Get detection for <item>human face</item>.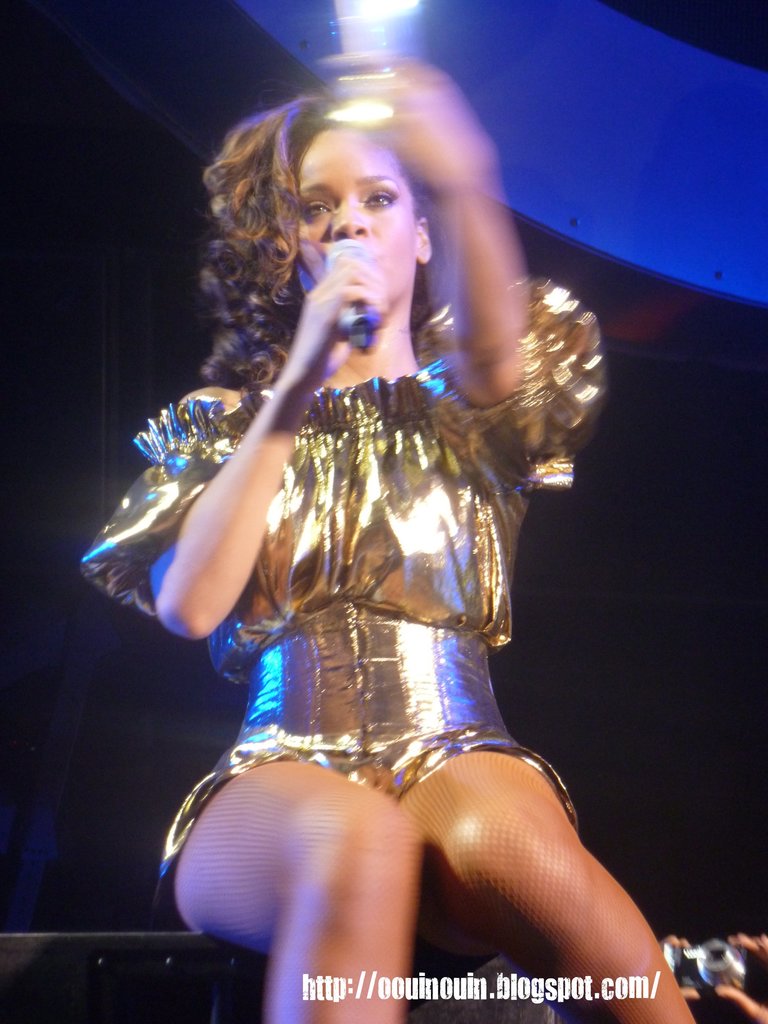
Detection: region(305, 138, 419, 301).
